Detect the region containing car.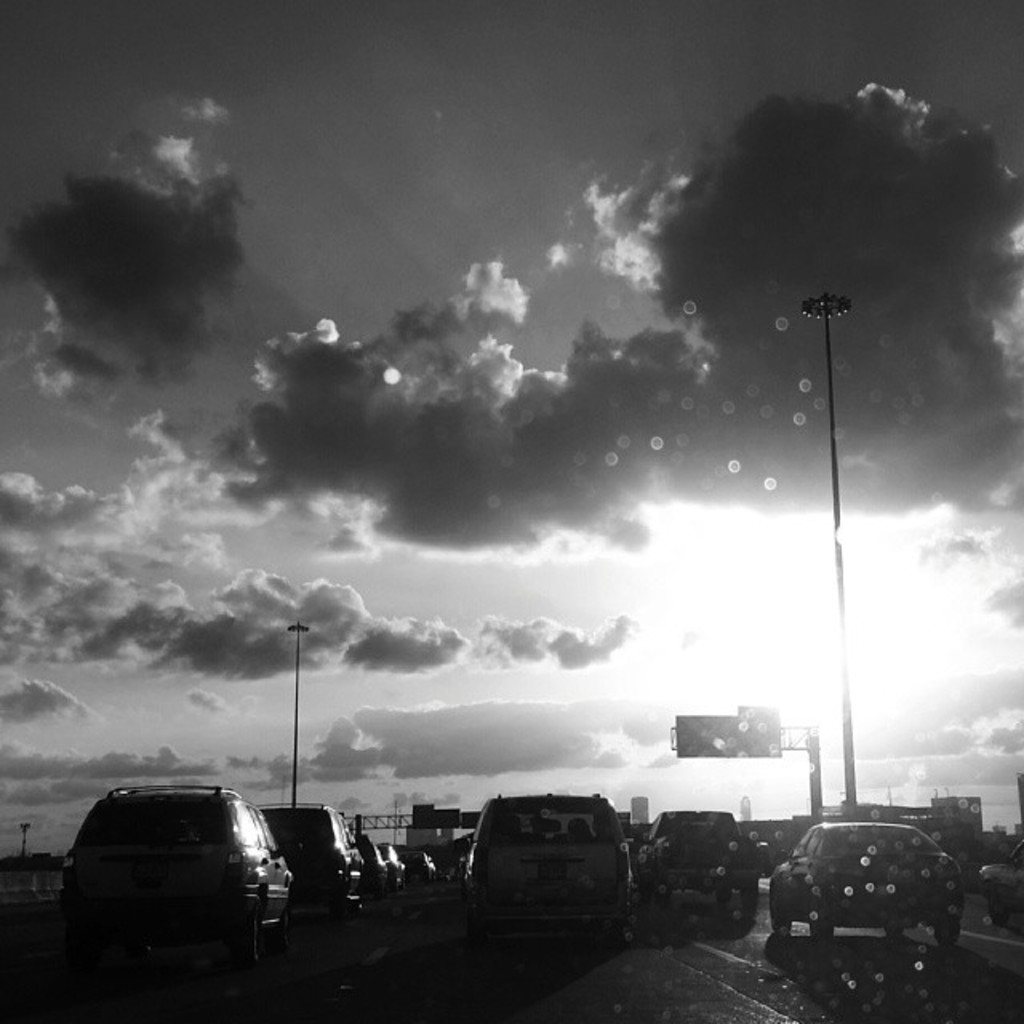
438:870:454:890.
